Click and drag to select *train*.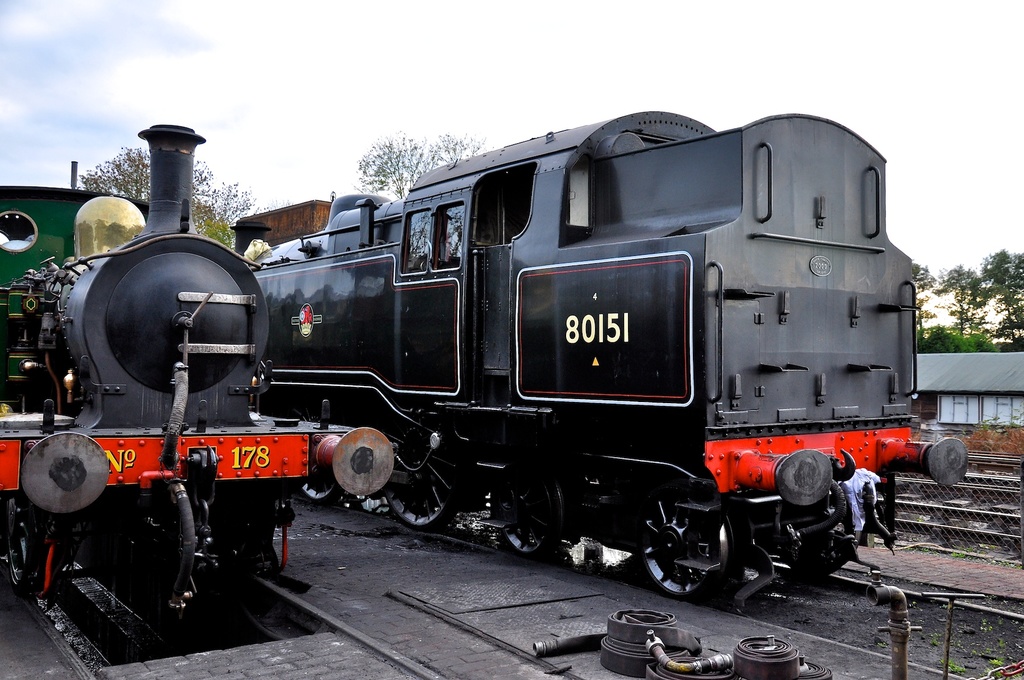
Selection: select_region(0, 123, 308, 617).
